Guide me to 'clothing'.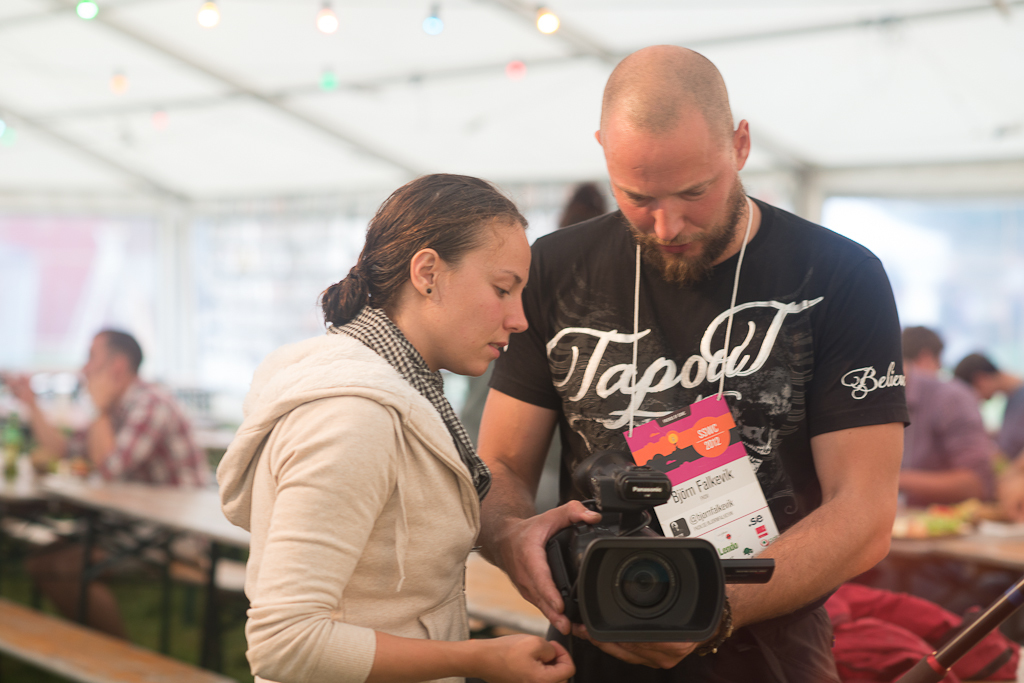
Guidance: 490/207/913/682.
